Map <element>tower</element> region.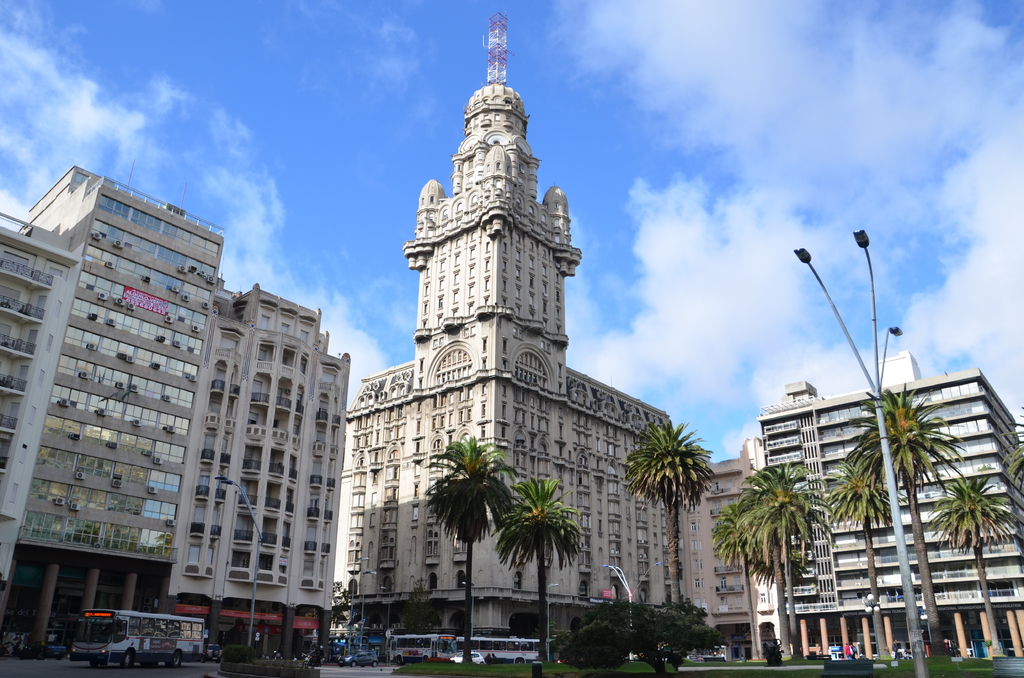
Mapped to l=335, t=15, r=680, b=635.
